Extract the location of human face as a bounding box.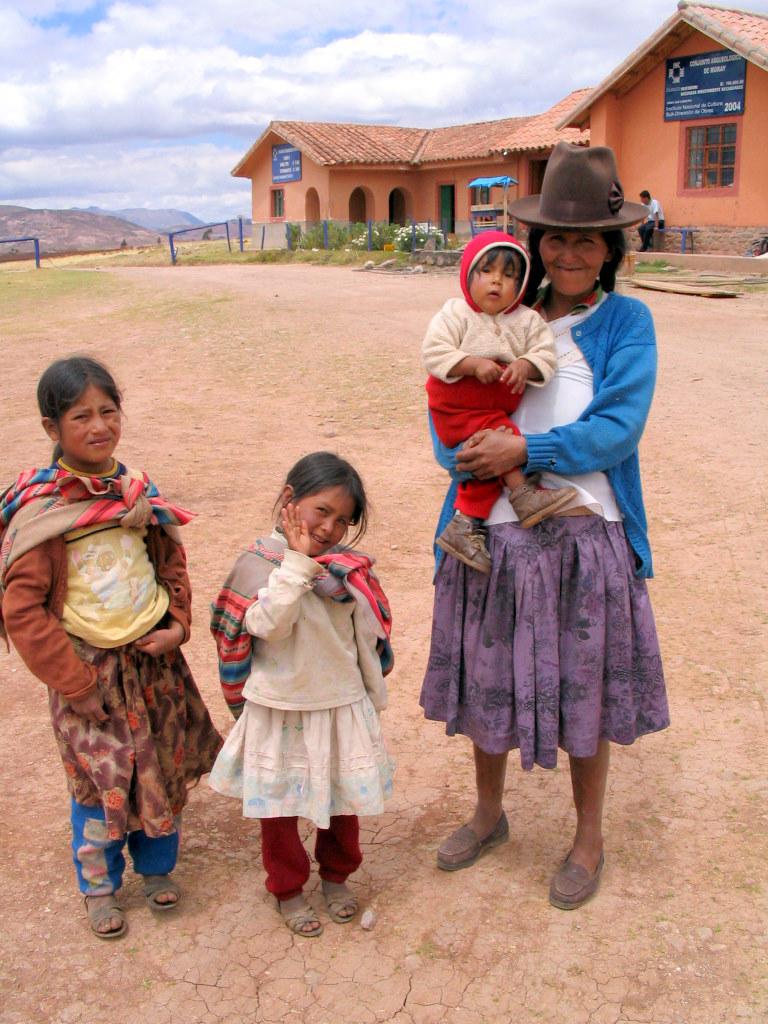
473,255,519,310.
